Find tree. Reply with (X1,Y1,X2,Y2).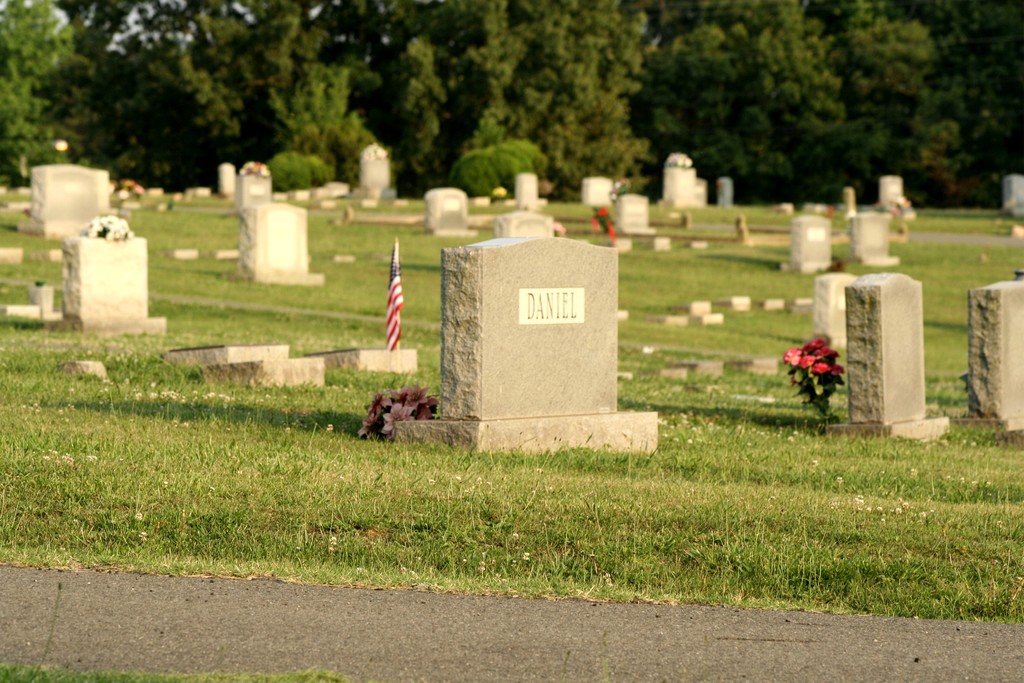
(140,0,342,166).
